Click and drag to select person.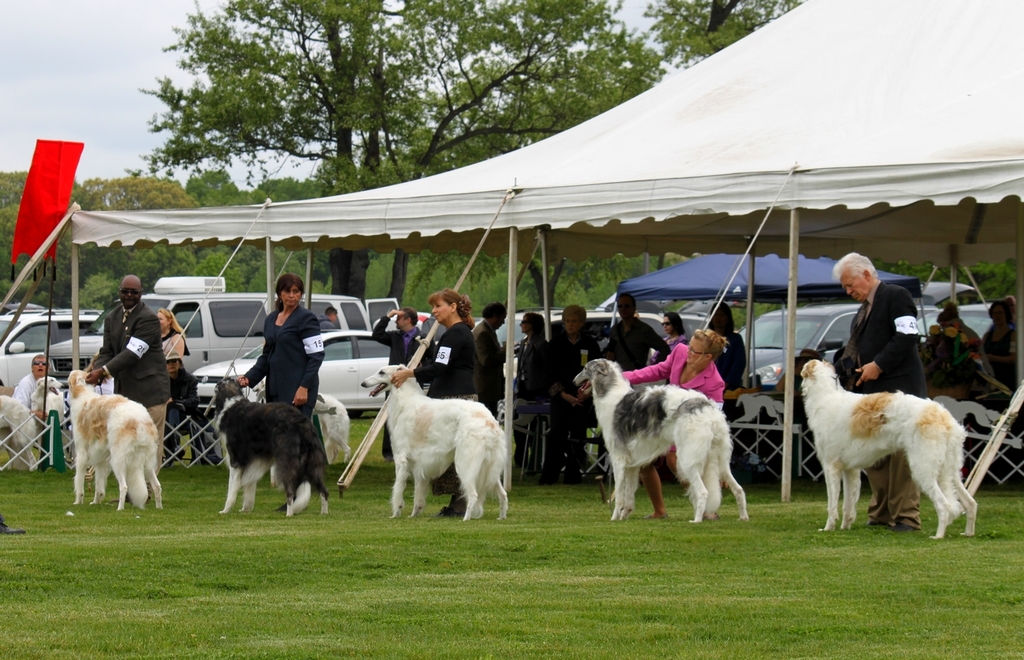
Selection: pyautogui.locateOnScreen(704, 303, 744, 382).
